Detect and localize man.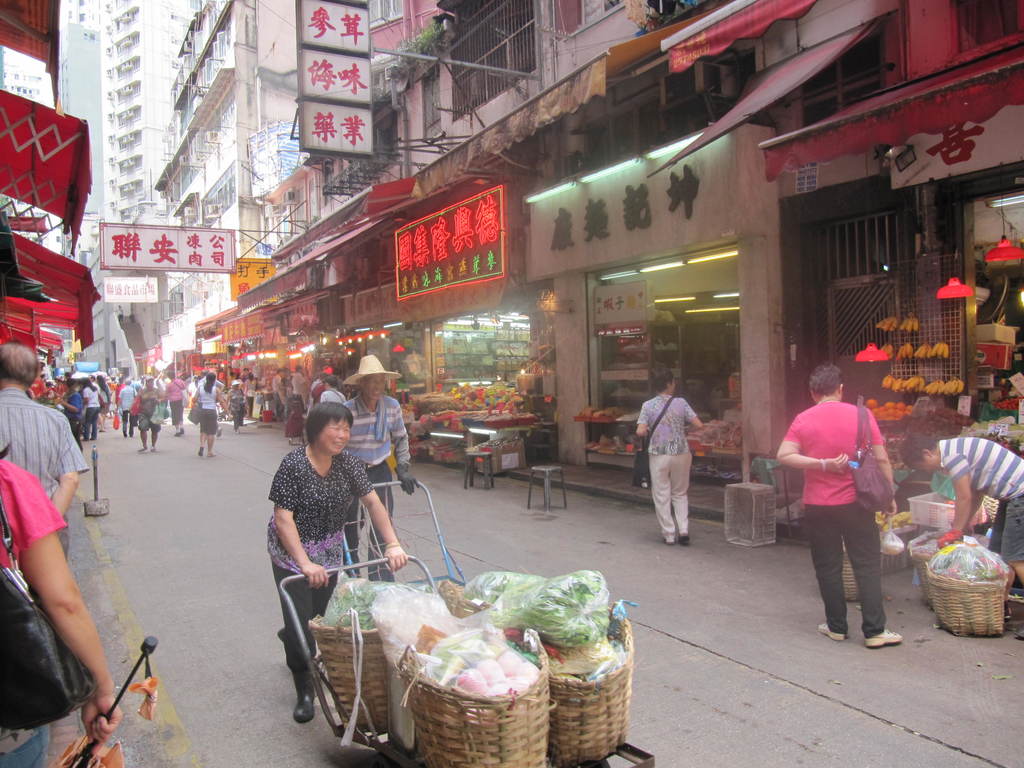
Localized at Rect(342, 355, 418, 590).
